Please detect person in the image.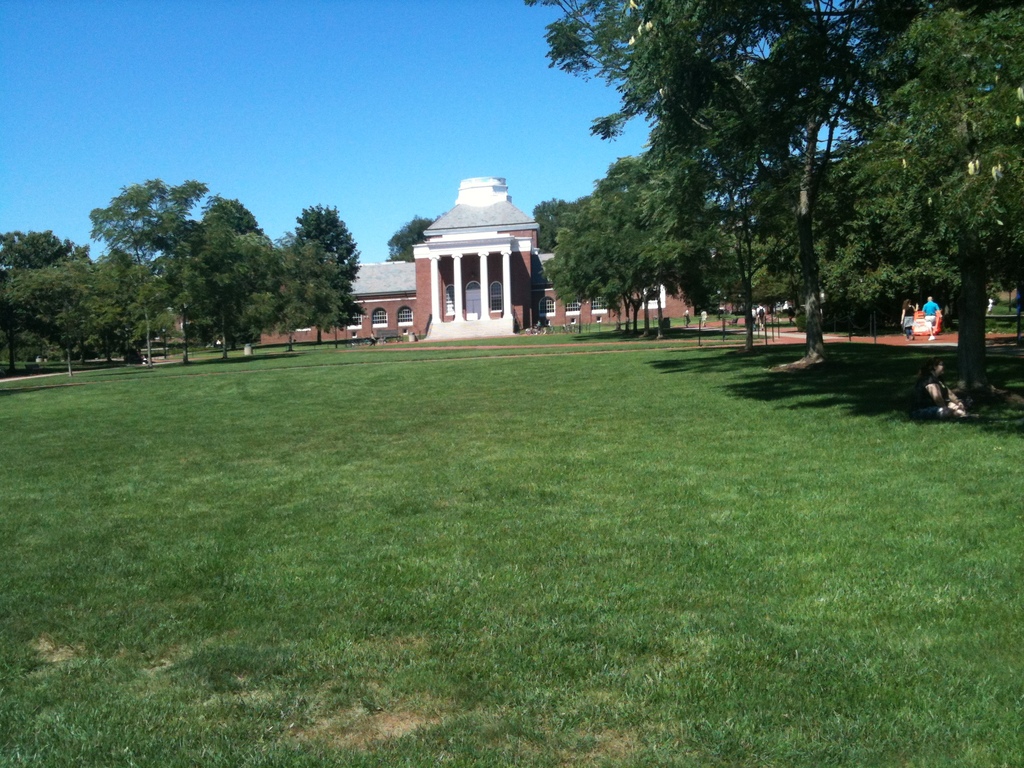
locate(899, 298, 916, 339).
